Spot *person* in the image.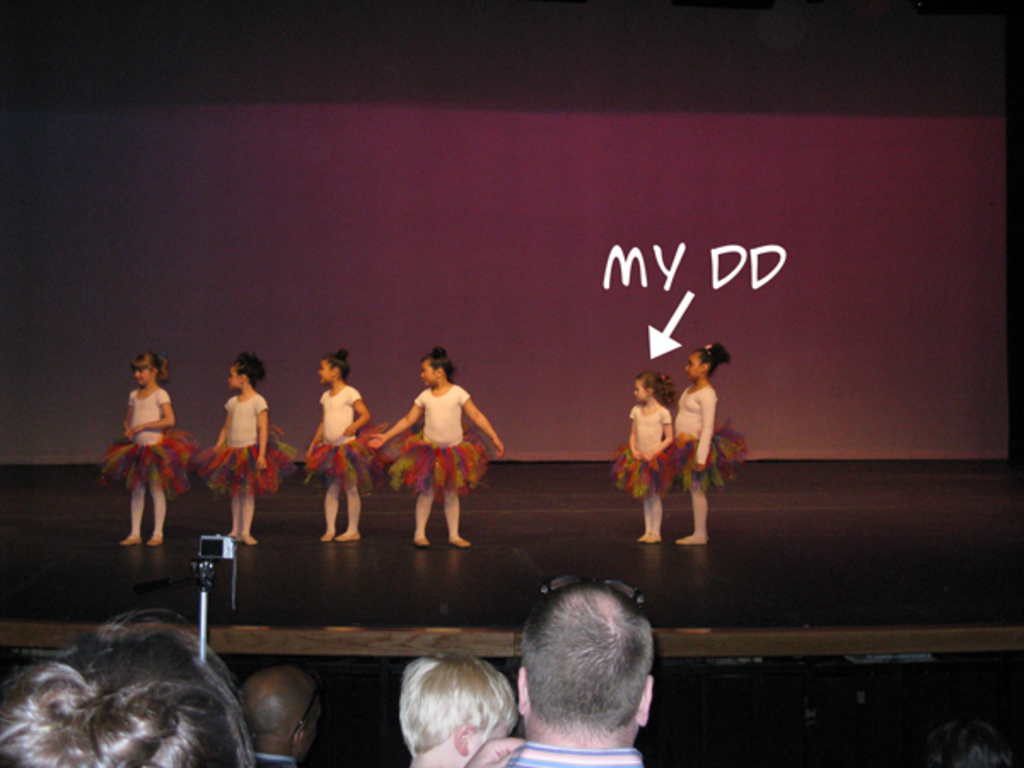
*person* found at 910,712,1022,766.
